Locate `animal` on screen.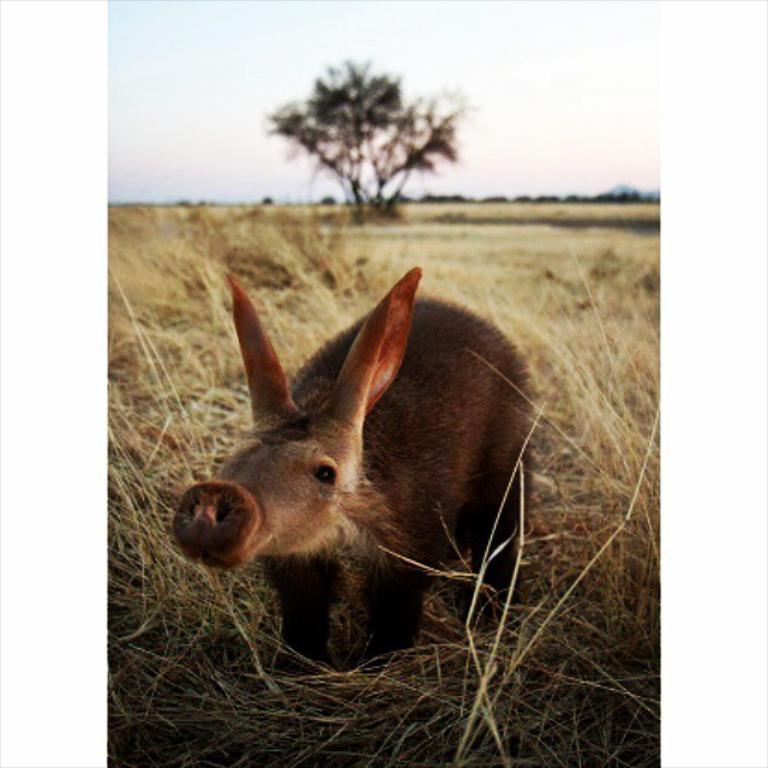
On screen at [x1=175, y1=268, x2=532, y2=672].
